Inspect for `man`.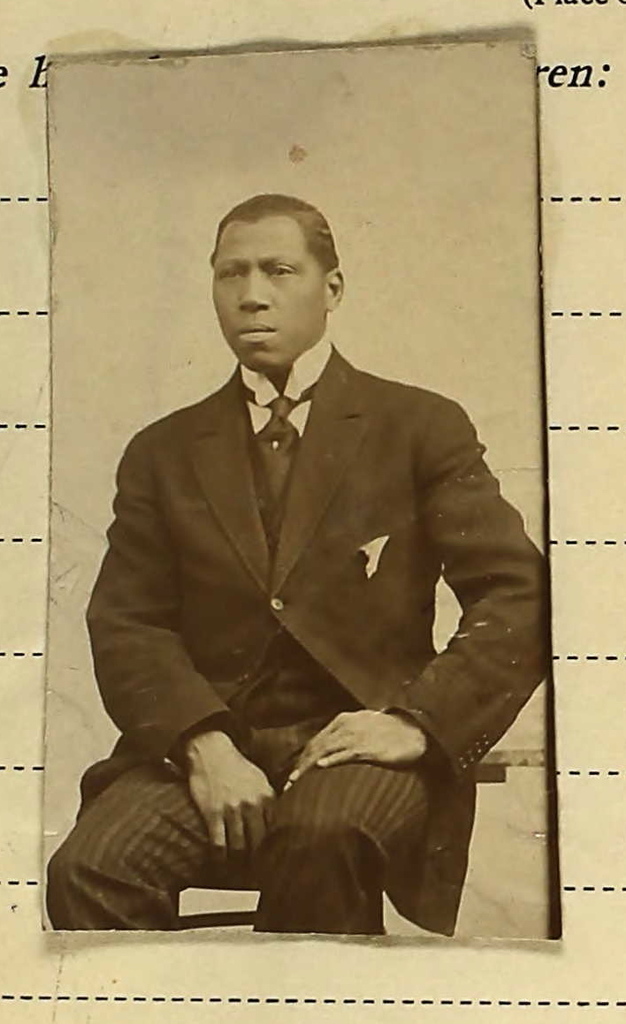
Inspection: left=50, top=160, right=537, bottom=913.
